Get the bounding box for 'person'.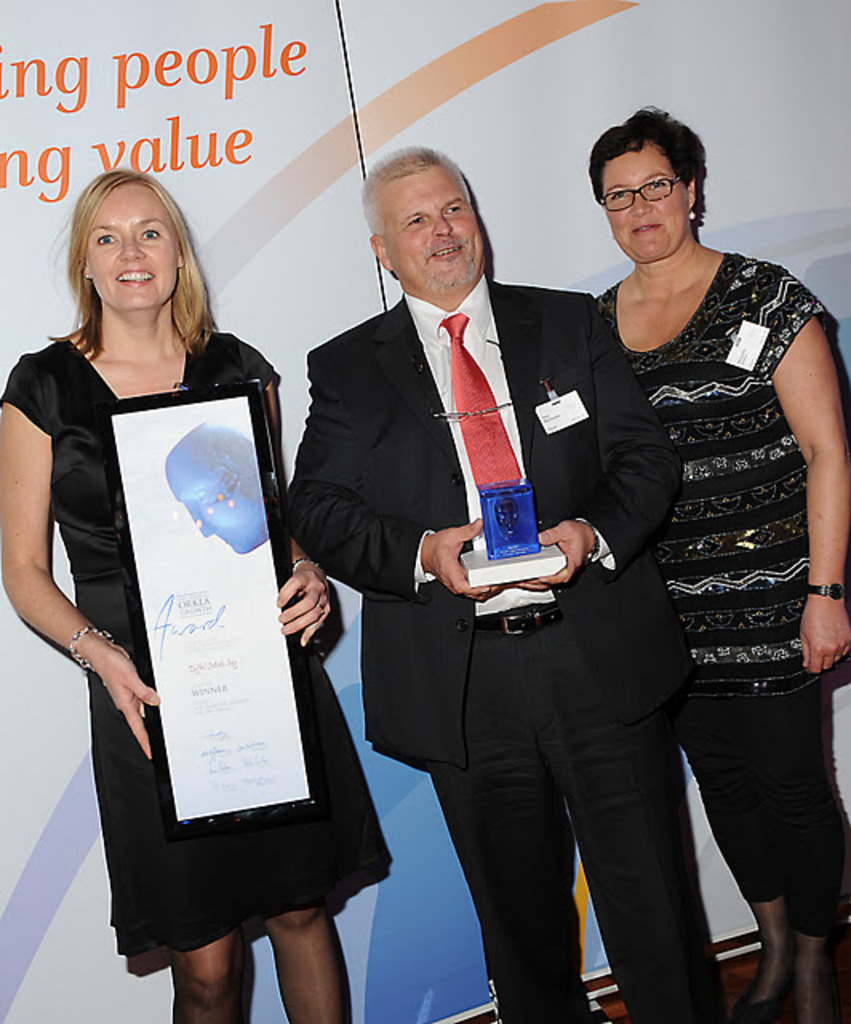
pyautogui.locateOnScreen(280, 139, 729, 1022).
